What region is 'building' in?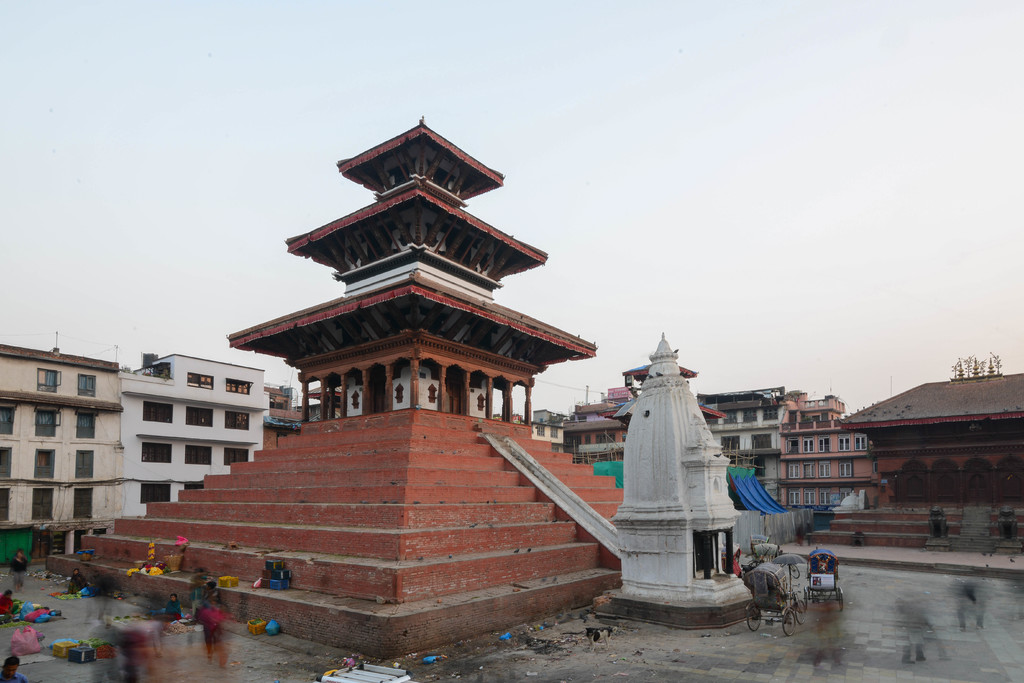
118/349/273/525.
